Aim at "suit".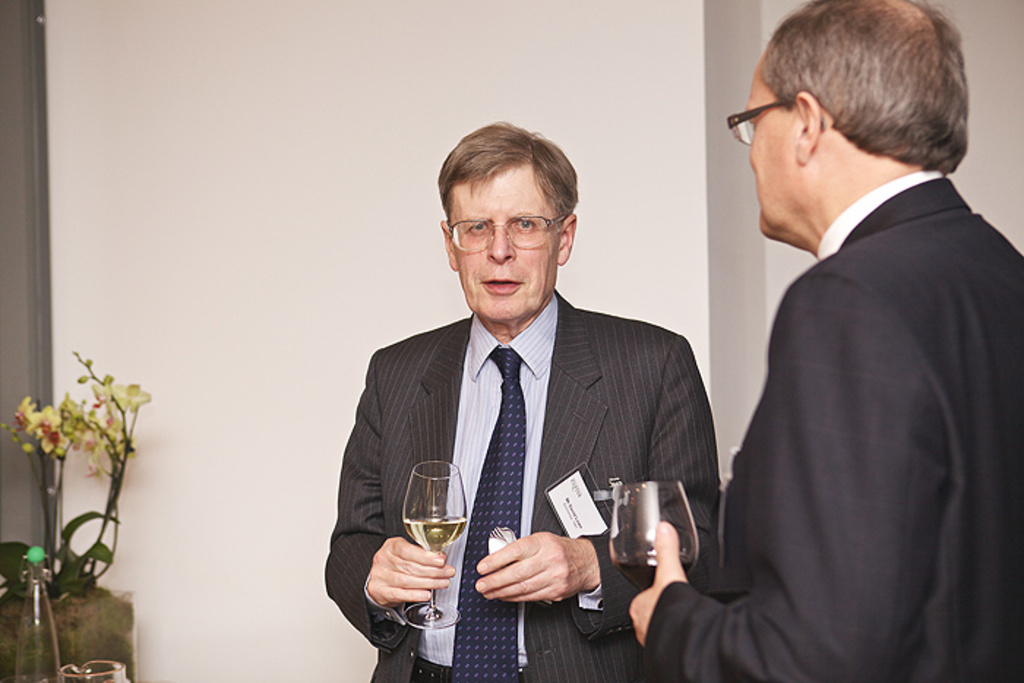
Aimed at 350,231,689,658.
